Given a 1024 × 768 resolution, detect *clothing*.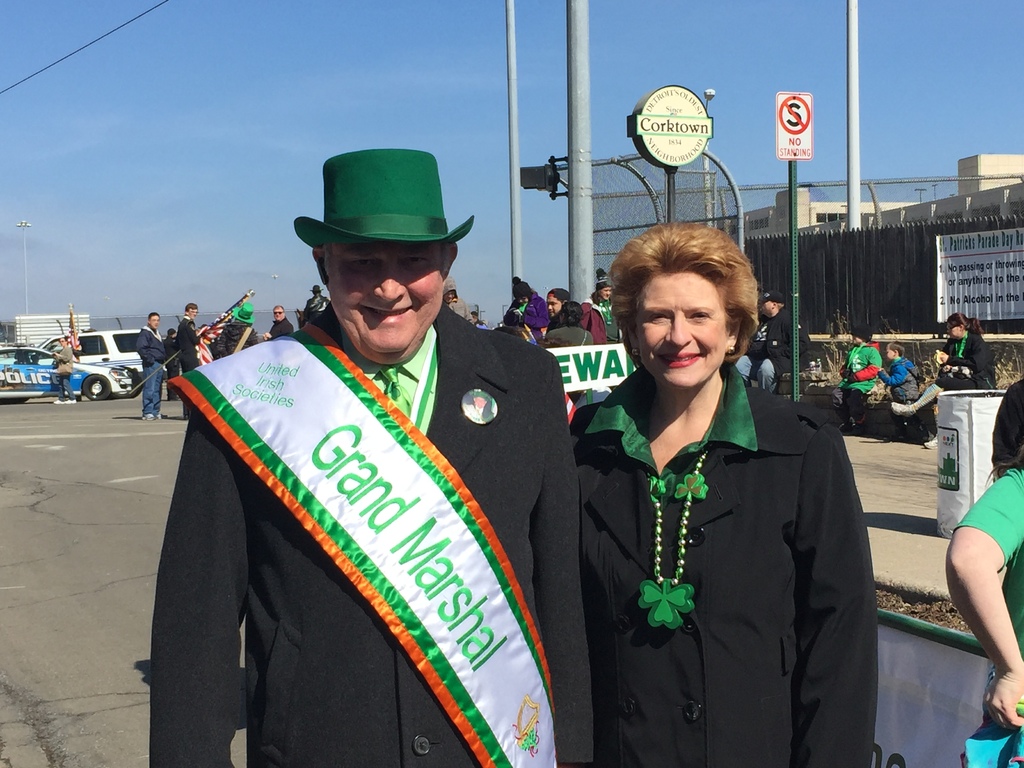
locate(550, 319, 594, 345).
